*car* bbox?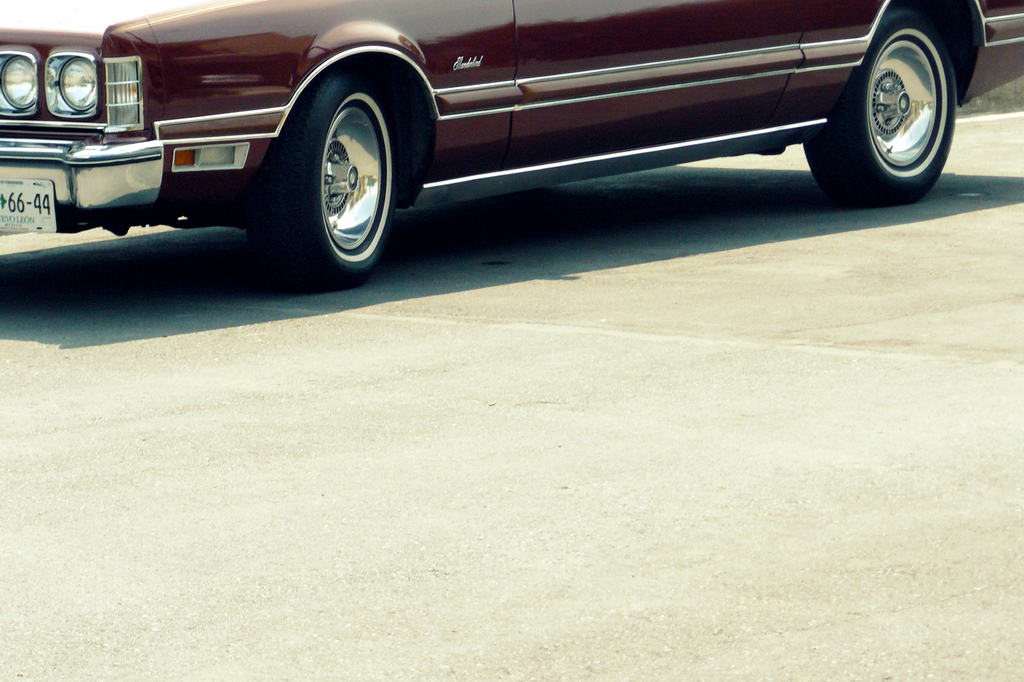
(0, 0, 1023, 293)
